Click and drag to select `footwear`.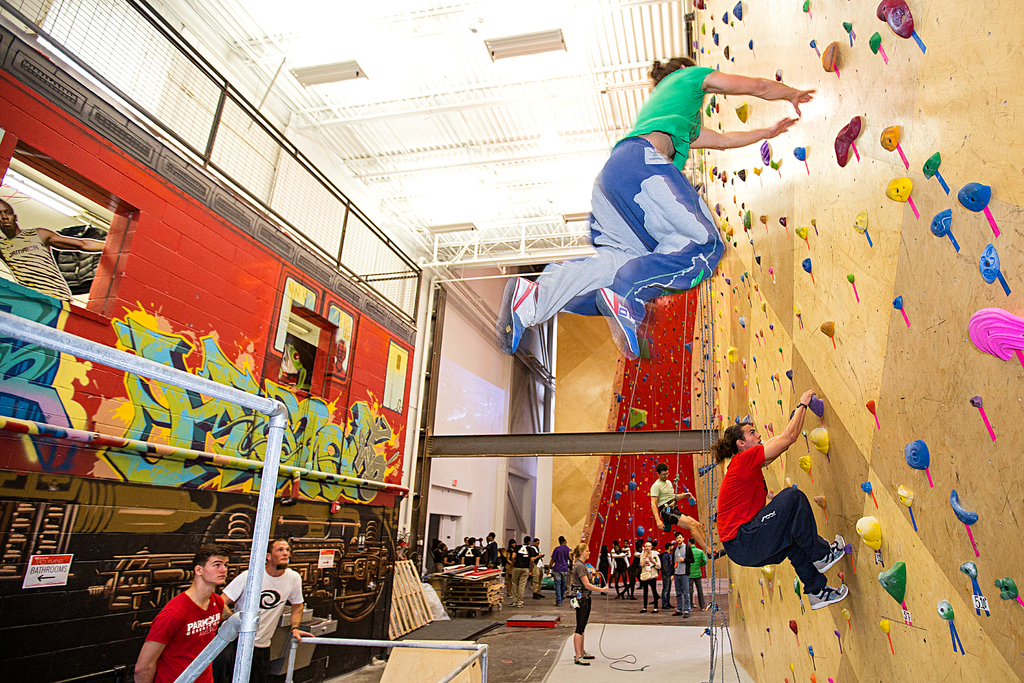
Selection: <region>806, 580, 847, 610</region>.
